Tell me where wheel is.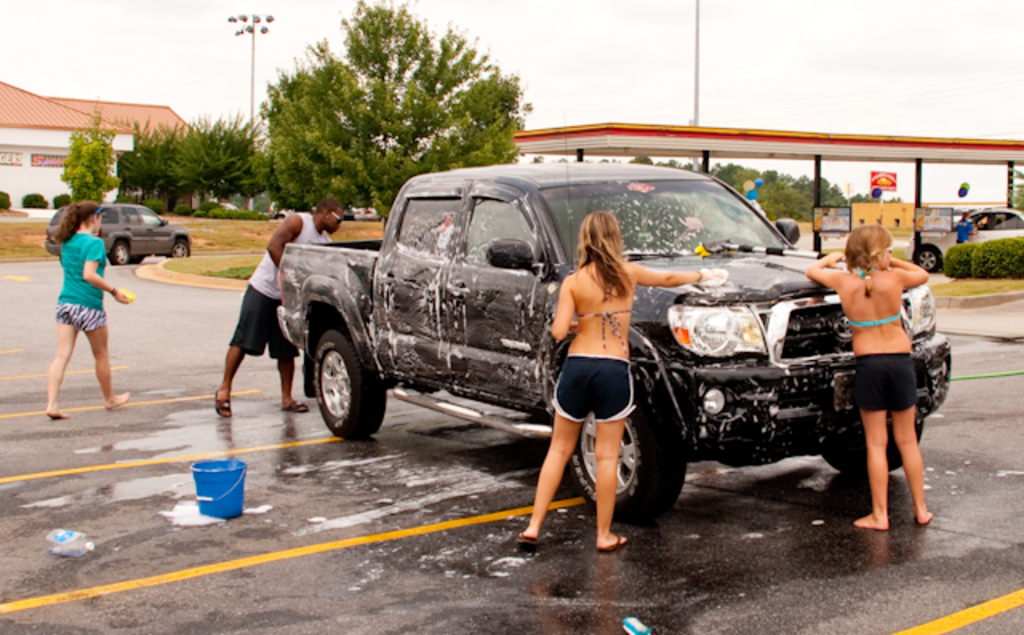
wheel is at box=[306, 323, 389, 448].
